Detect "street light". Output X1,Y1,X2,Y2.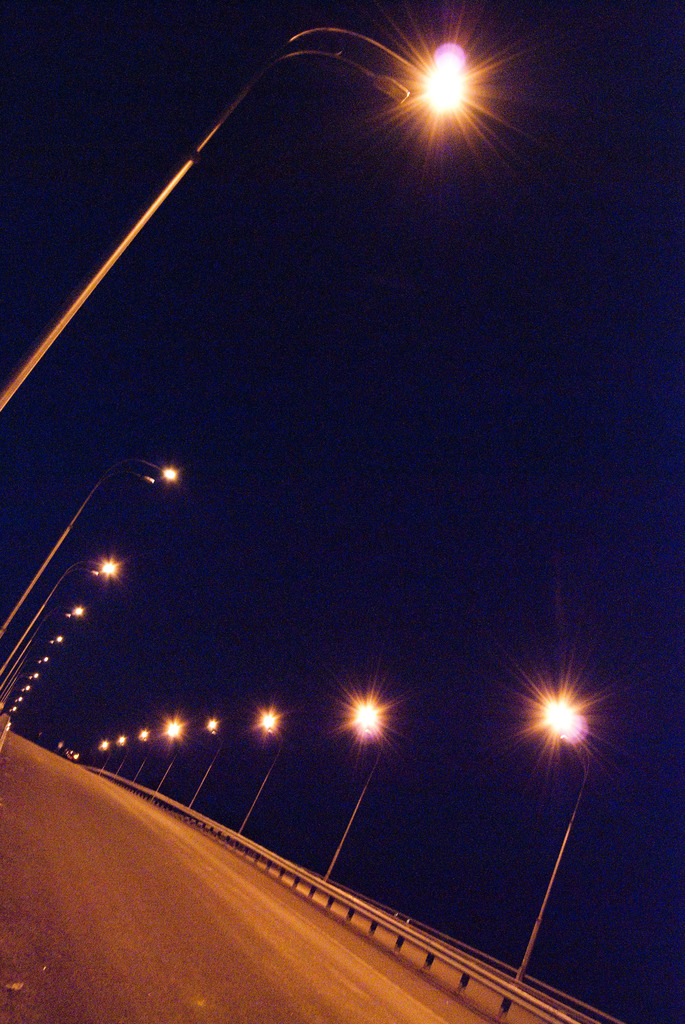
113,732,132,774.
